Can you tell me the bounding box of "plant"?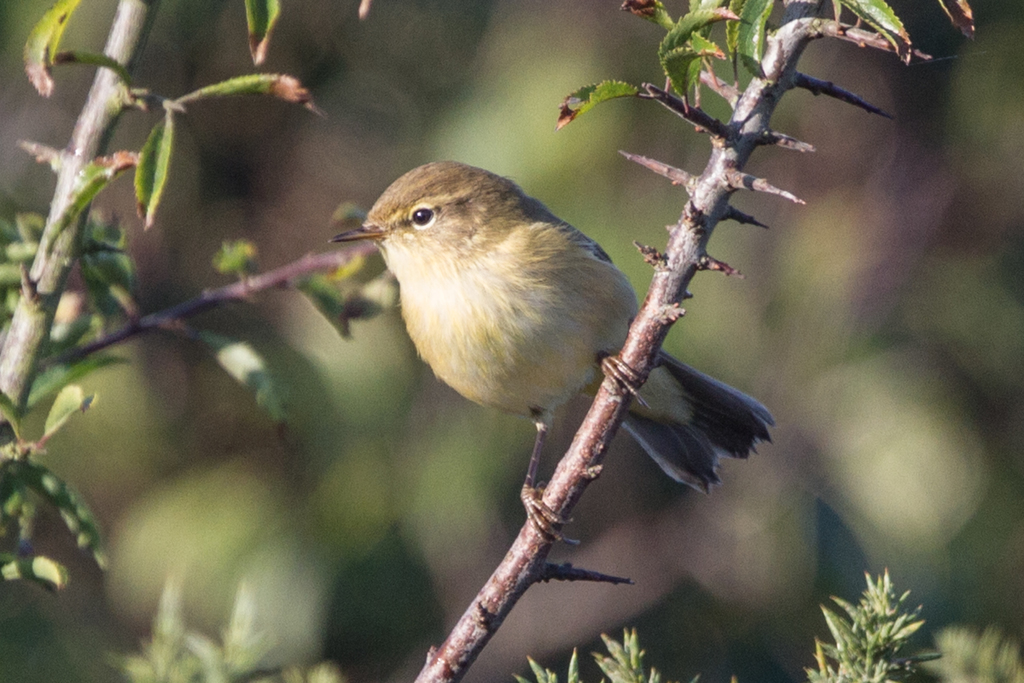
[0, 0, 1023, 682].
